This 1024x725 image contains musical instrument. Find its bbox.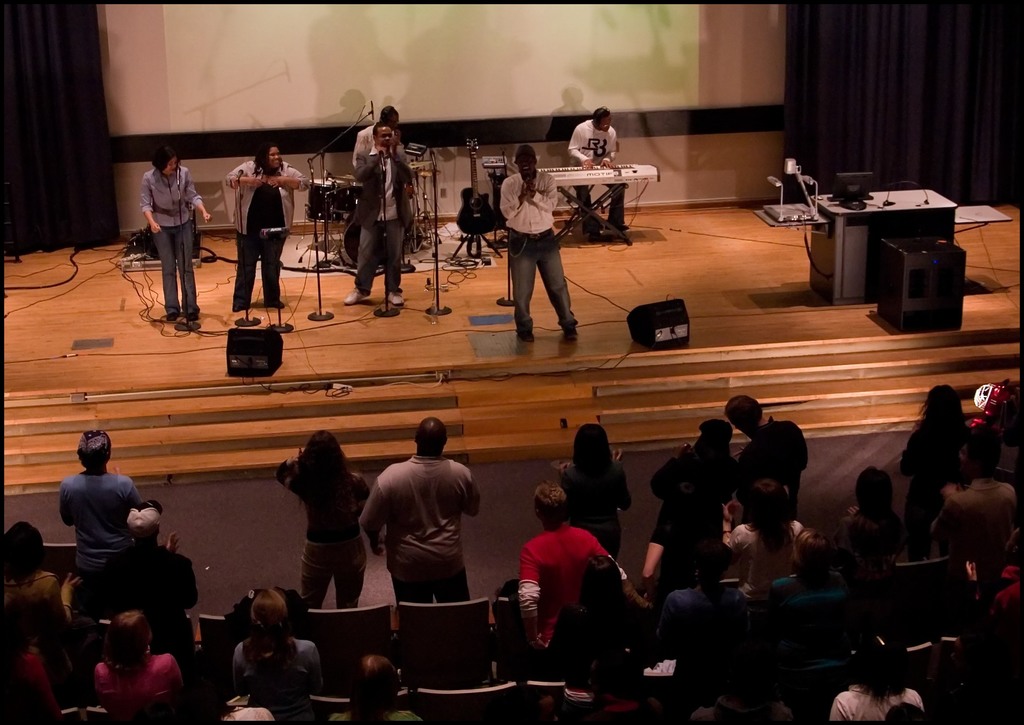
bbox=[455, 130, 499, 238].
